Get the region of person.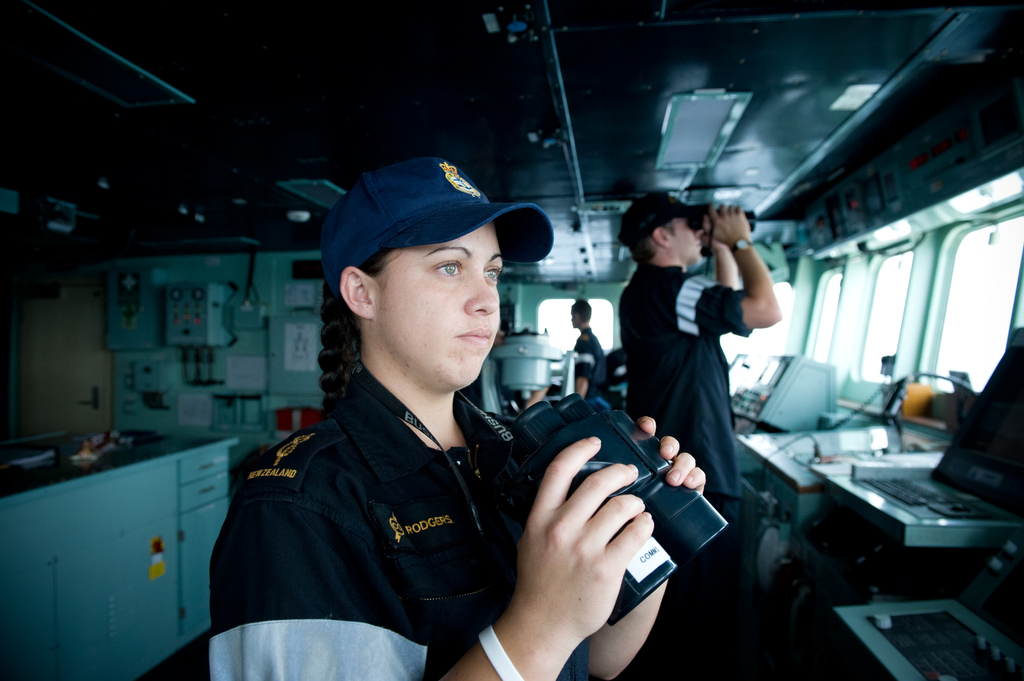
529/297/604/400.
